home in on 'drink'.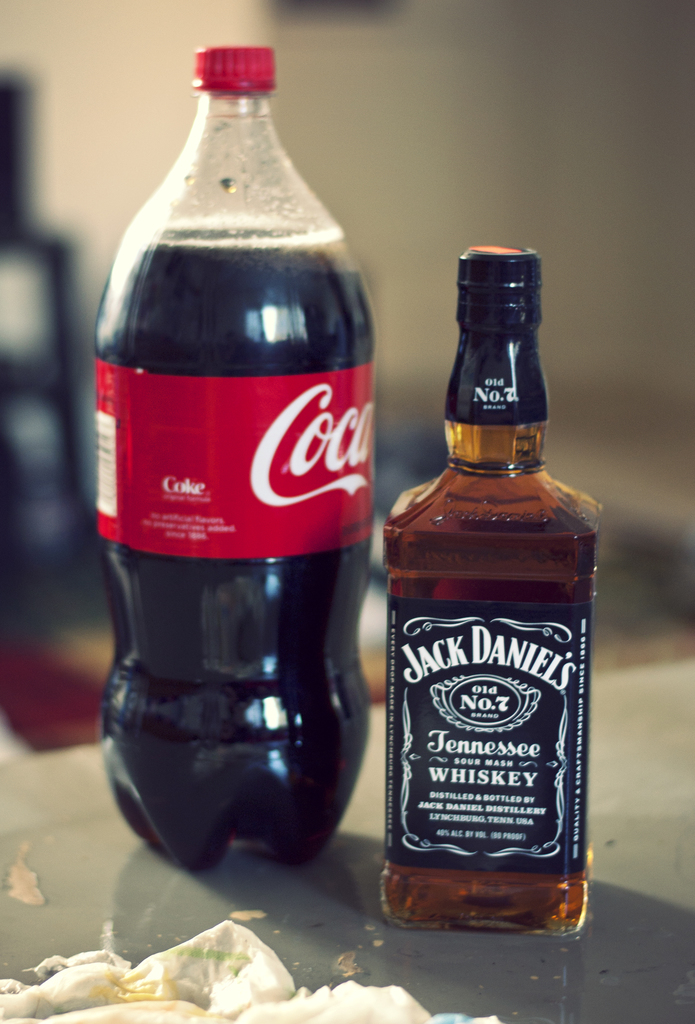
Homed in at box(95, 45, 377, 865).
